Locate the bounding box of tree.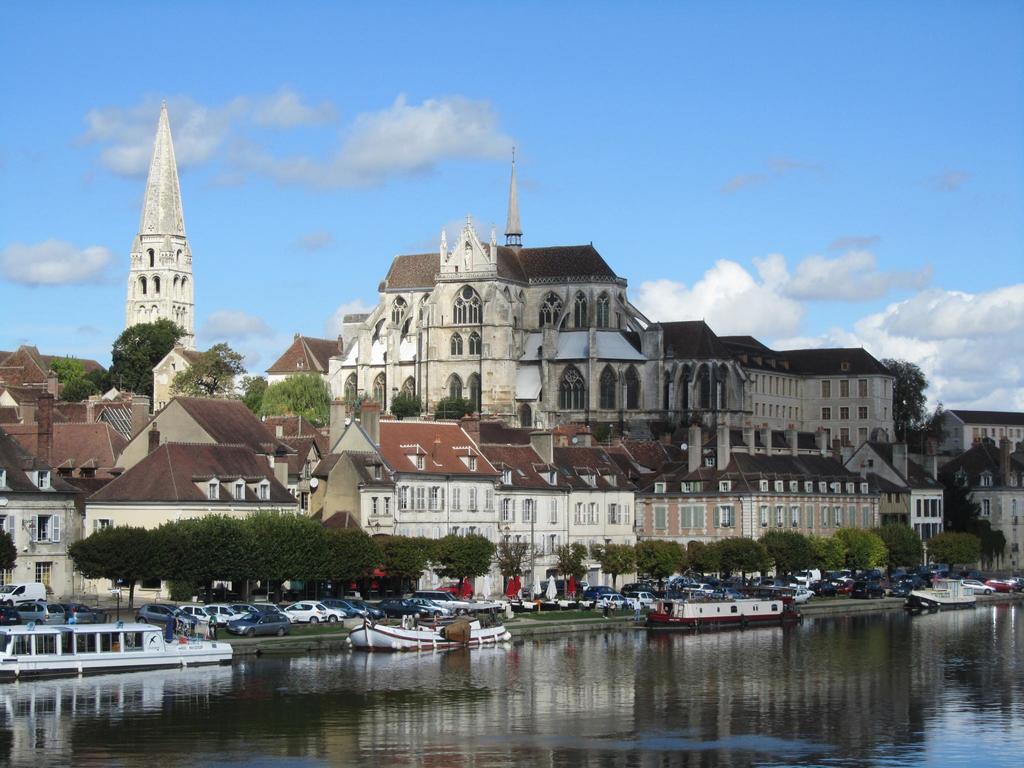
Bounding box: [left=877, top=358, right=930, bottom=446].
